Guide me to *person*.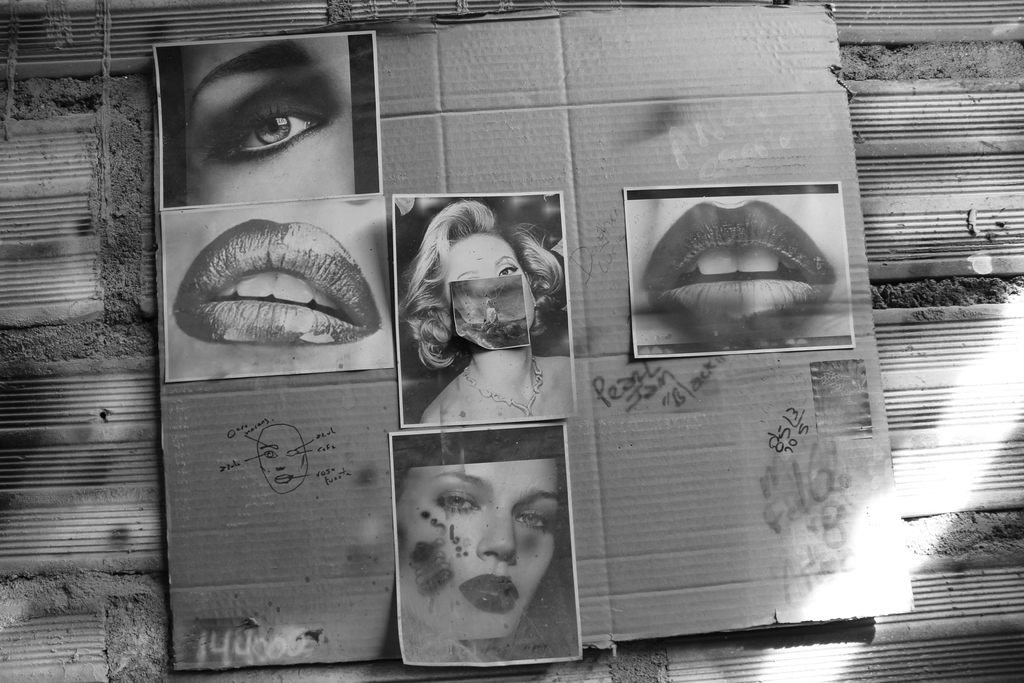
Guidance: [376, 185, 580, 429].
